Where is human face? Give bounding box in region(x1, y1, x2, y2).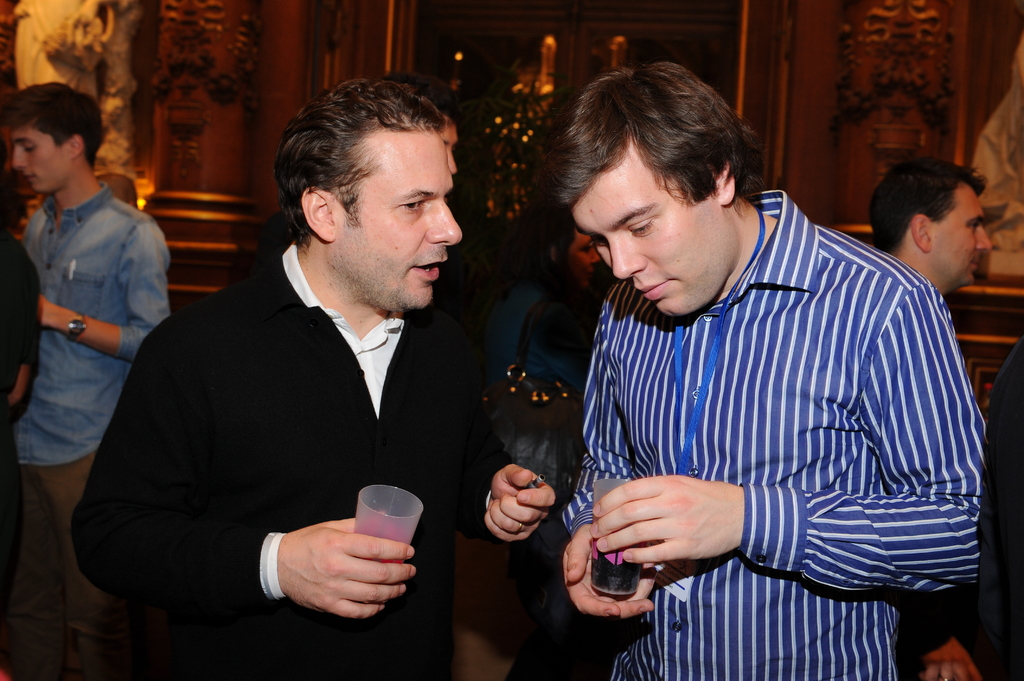
region(570, 152, 723, 318).
